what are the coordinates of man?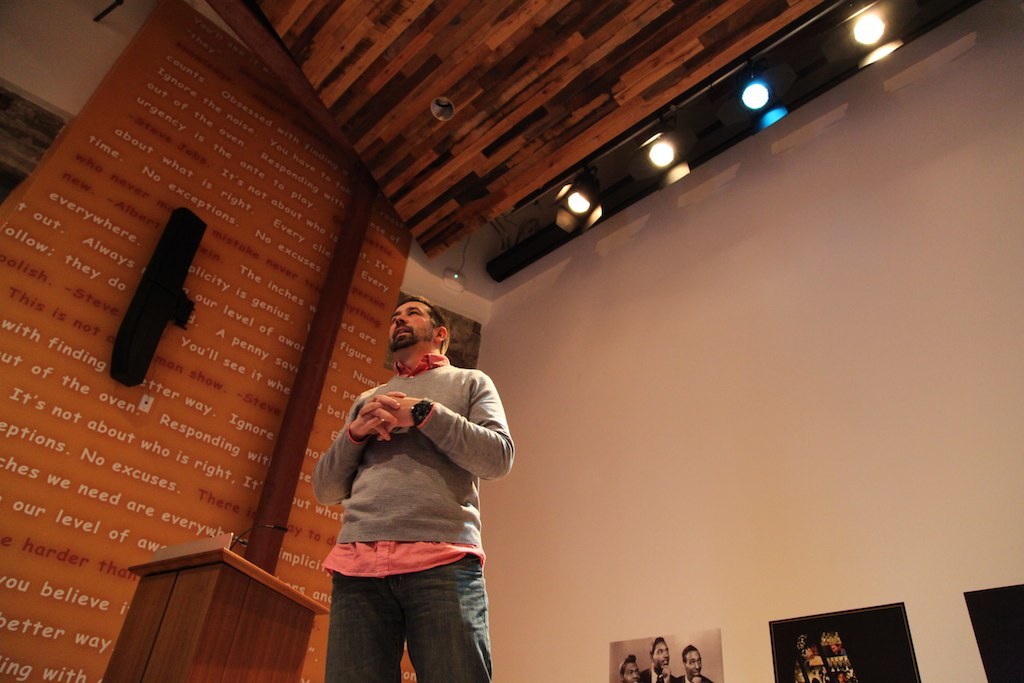
BBox(299, 292, 514, 670).
